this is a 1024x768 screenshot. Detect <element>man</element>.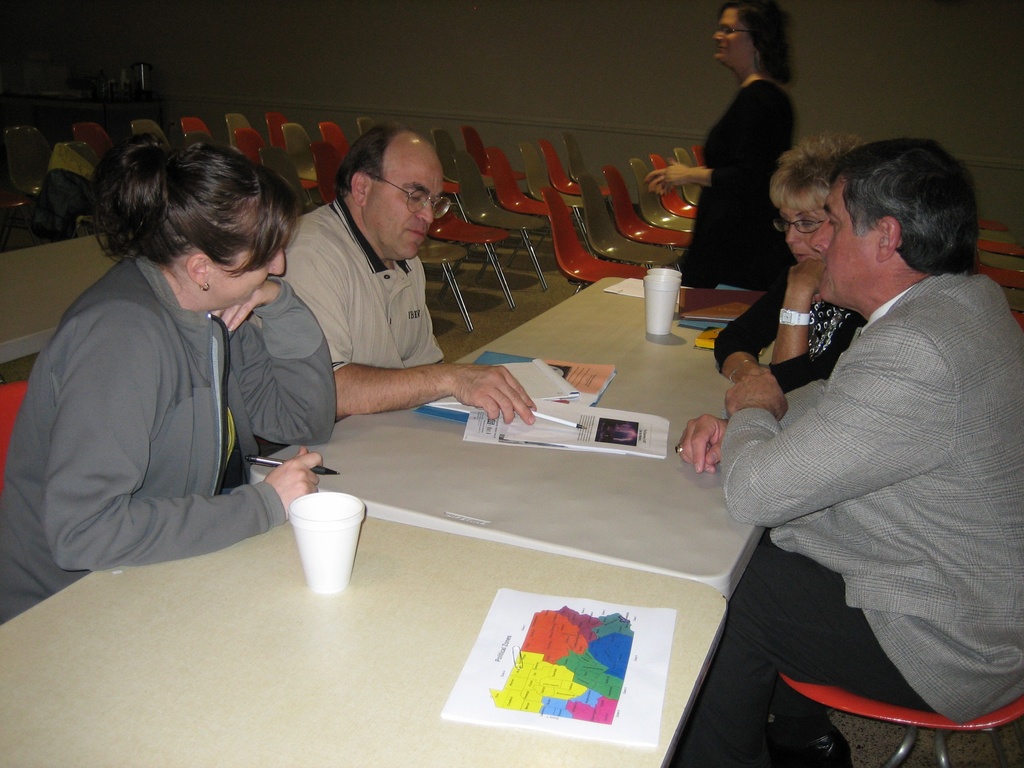
bbox=[696, 107, 1015, 755].
